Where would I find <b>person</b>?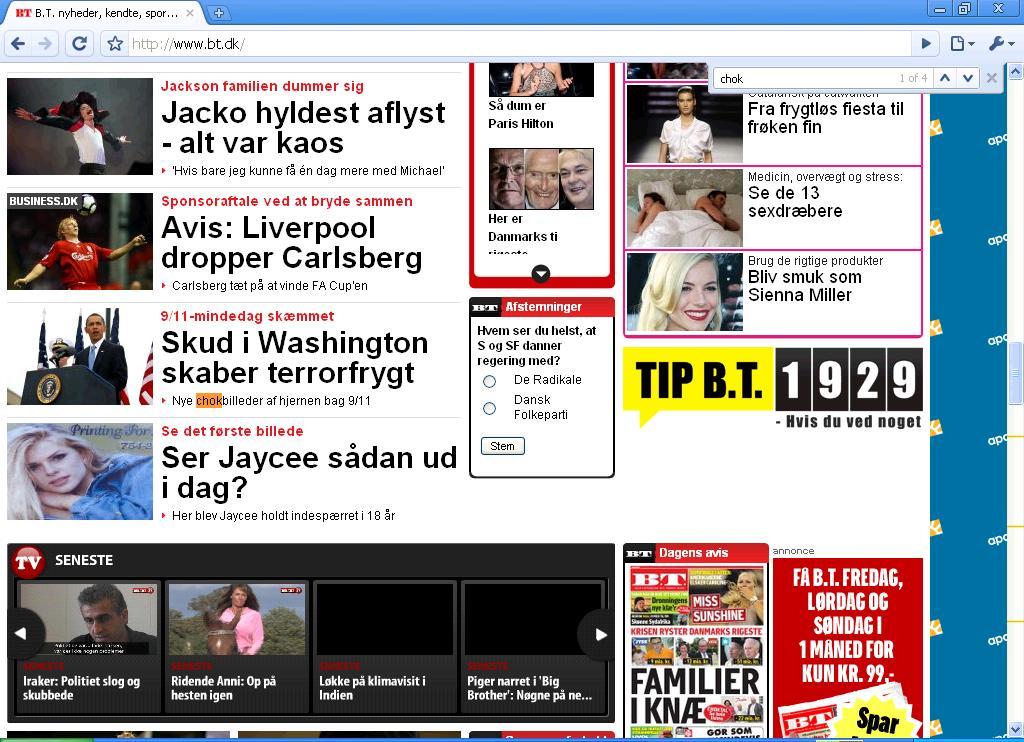
At {"x1": 12, "y1": 86, "x2": 134, "y2": 176}.
